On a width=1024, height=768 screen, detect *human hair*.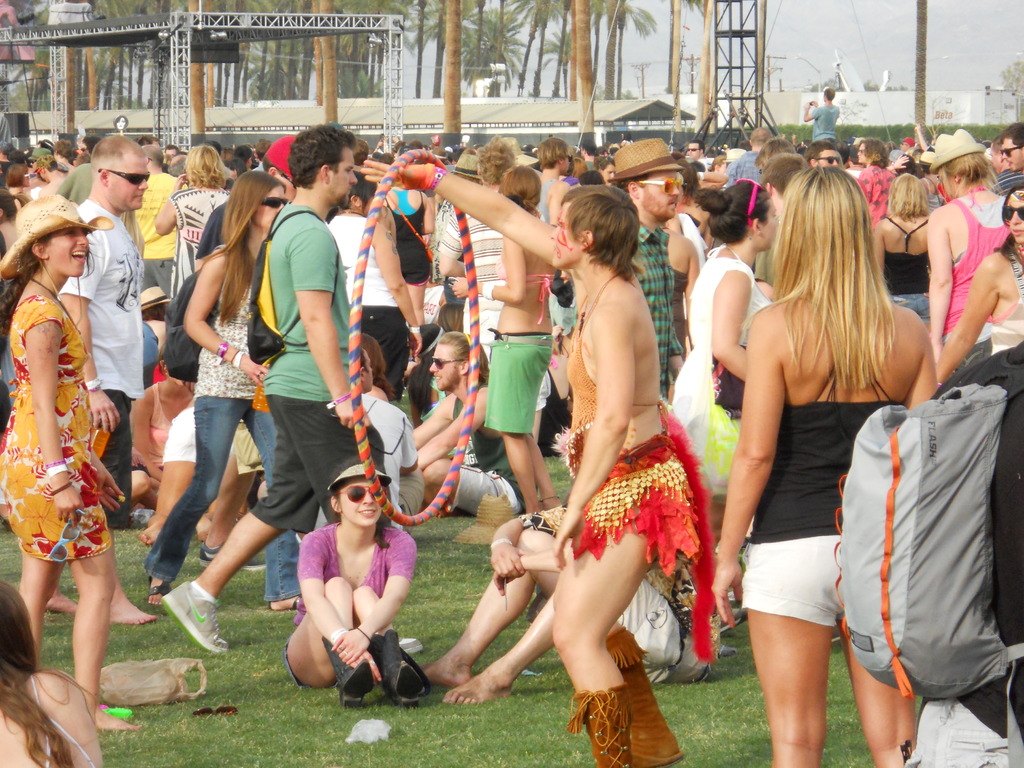
select_region(52, 135, 70, 157).
